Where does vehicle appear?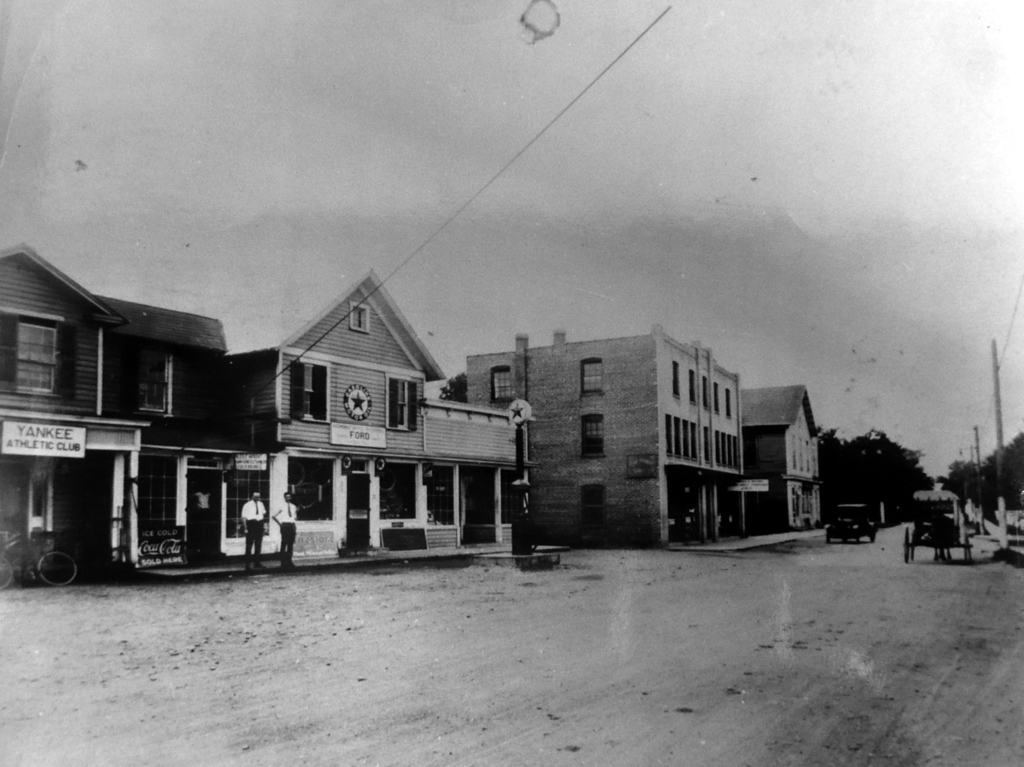
Appears at [left=1, top=529, right=77, bottom=590].
